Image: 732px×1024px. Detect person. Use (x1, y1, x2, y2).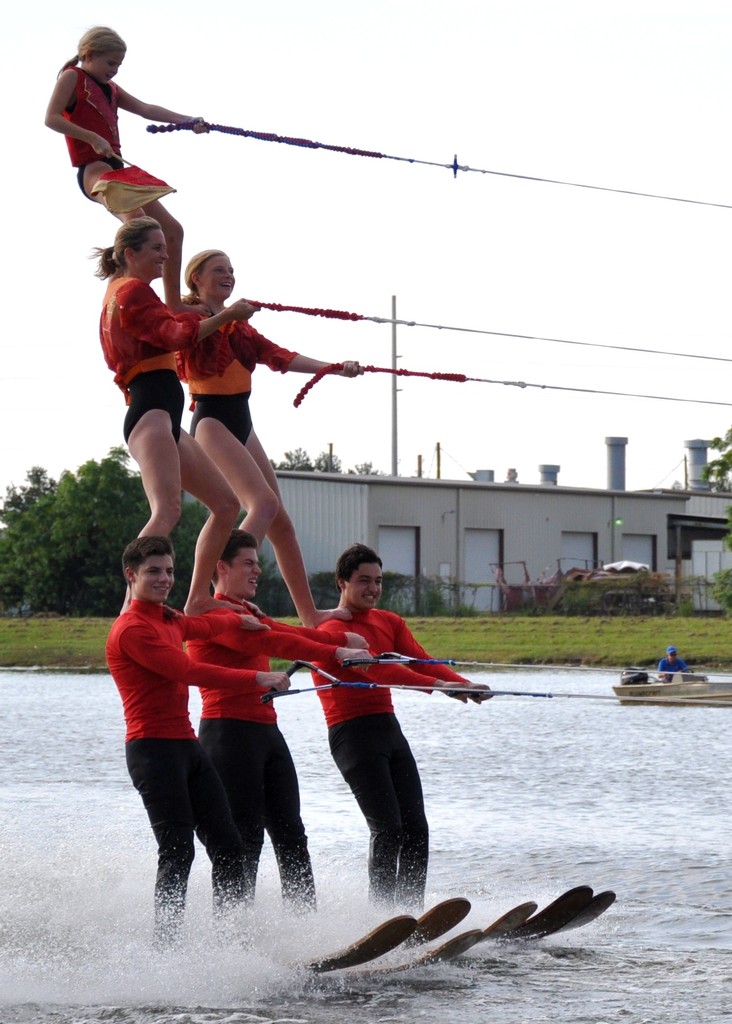
(81, 218, 255, 615).
